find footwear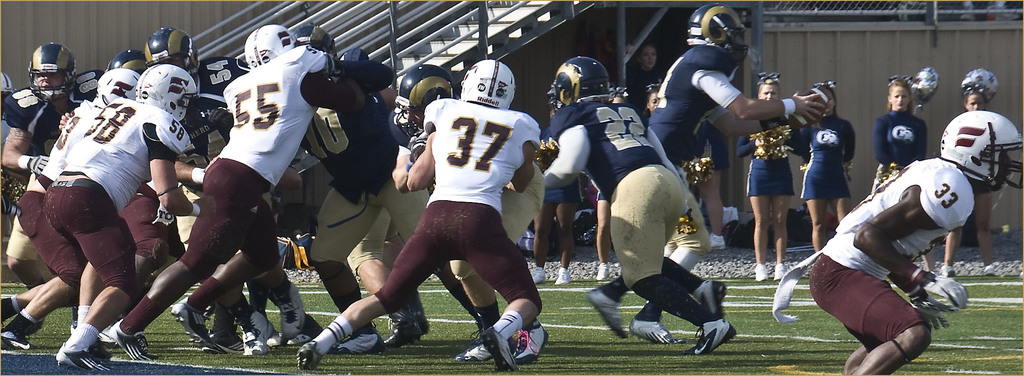
bbox(982, 259, 997, 277)
